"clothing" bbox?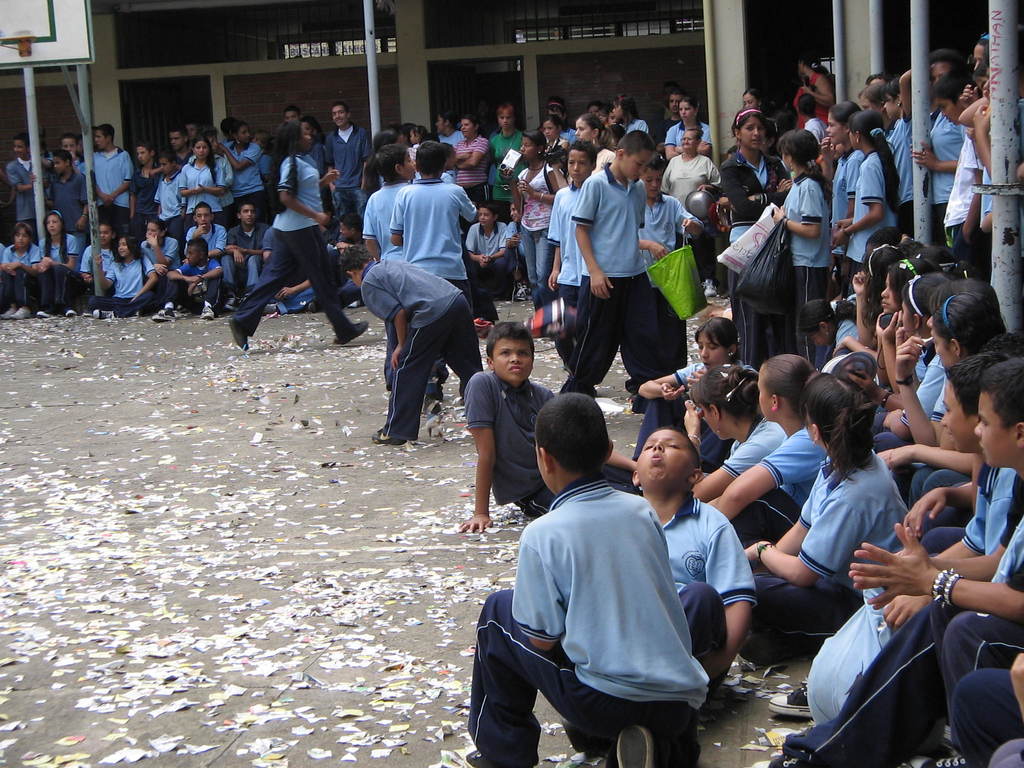
BBox(458, 368, 646, 509)
